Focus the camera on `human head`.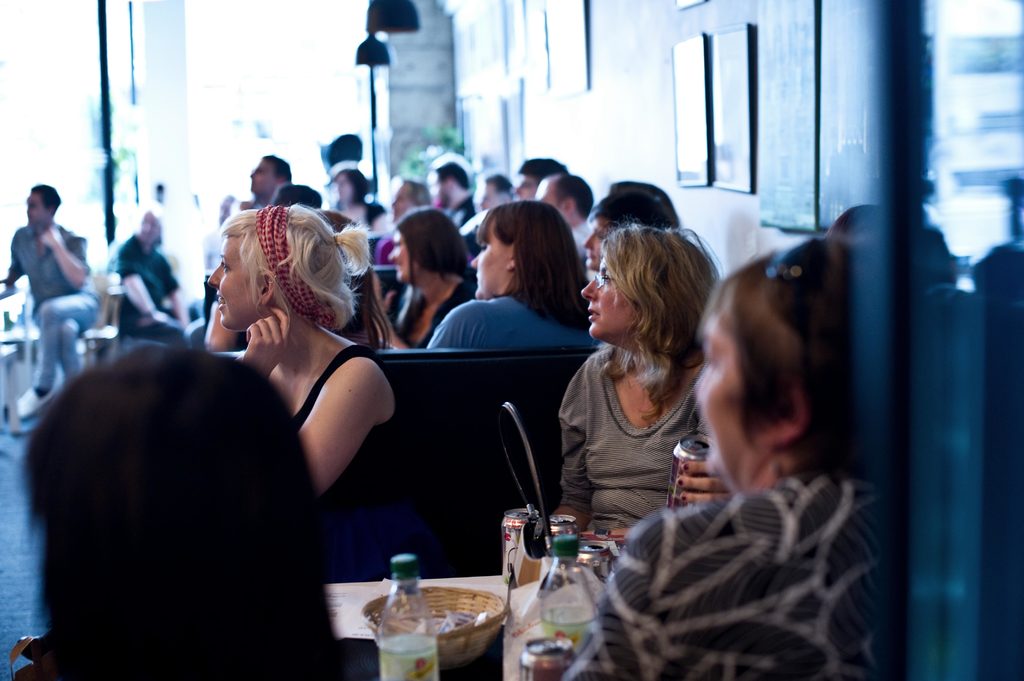
Focus region: 581,225,712,347.
